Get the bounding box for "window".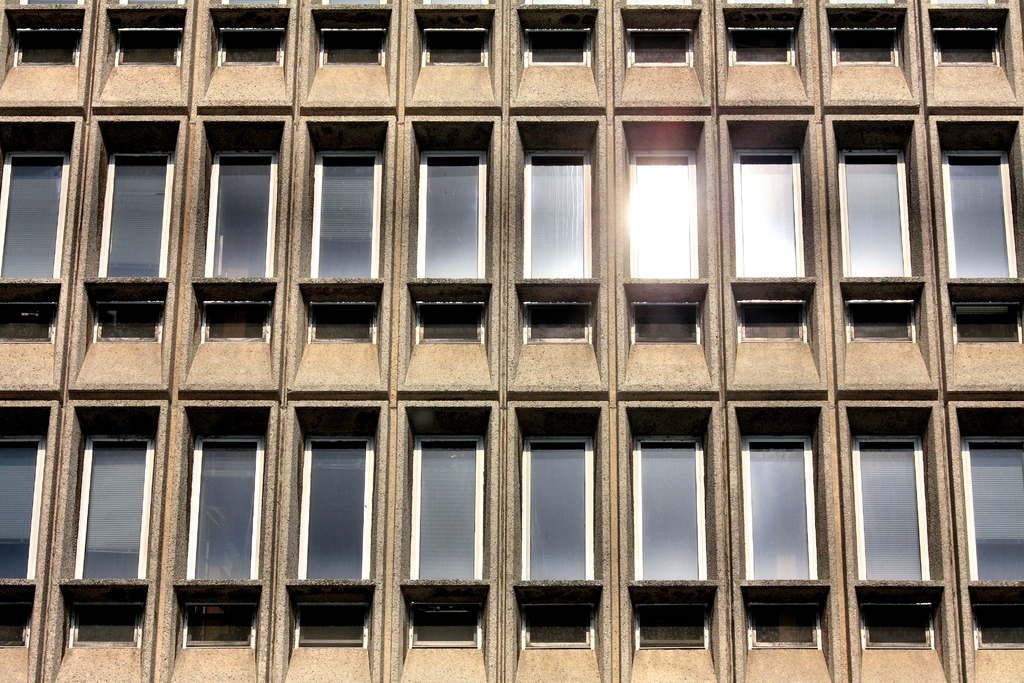
bbox=(521, 436, 589, 578).
